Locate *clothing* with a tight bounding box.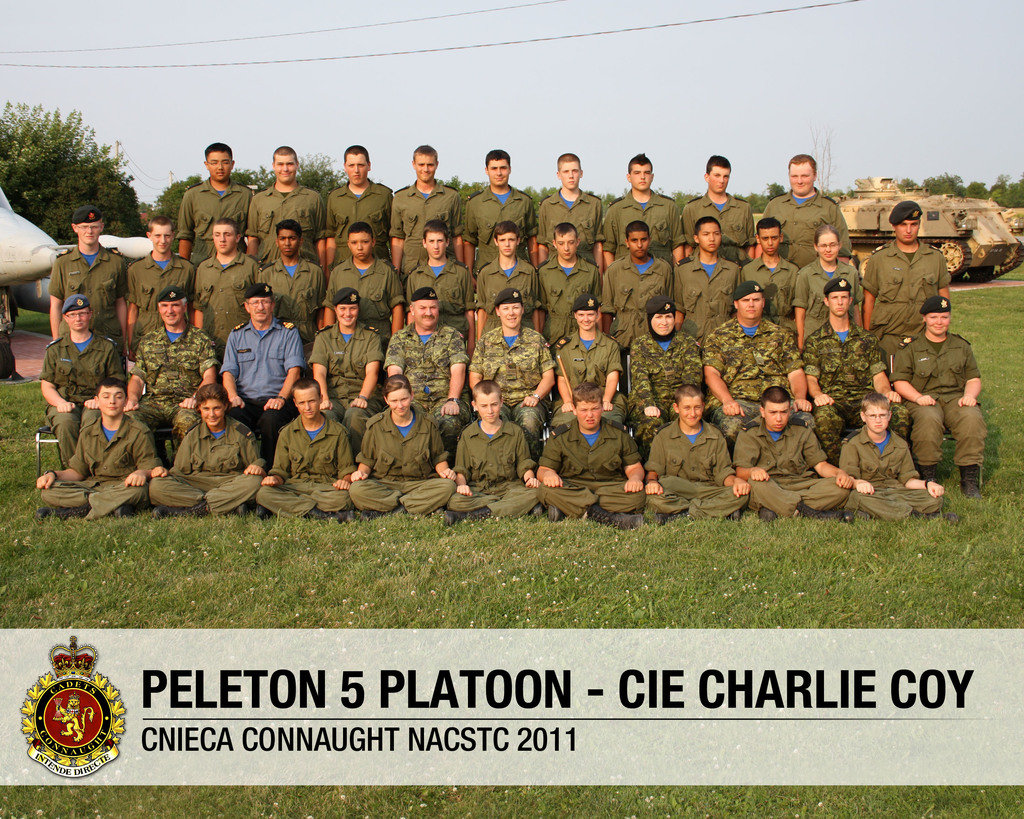
region(807, 319, 893, 463).
